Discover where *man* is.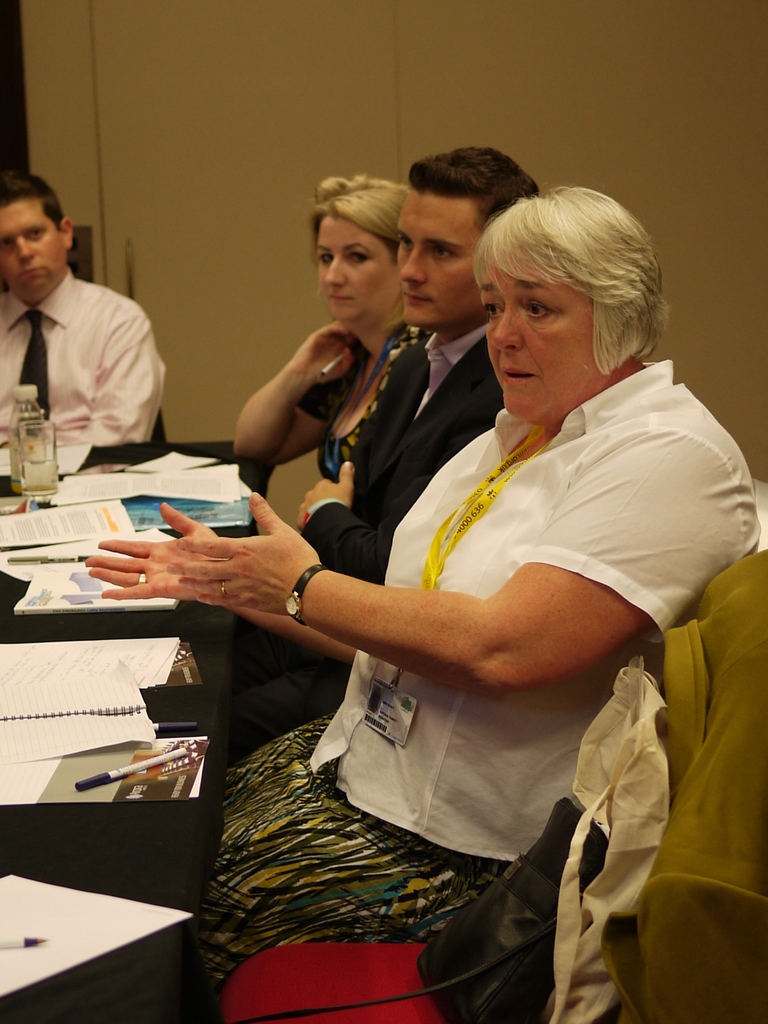
Discovered at bbox=[0, 166, 168, 460].
